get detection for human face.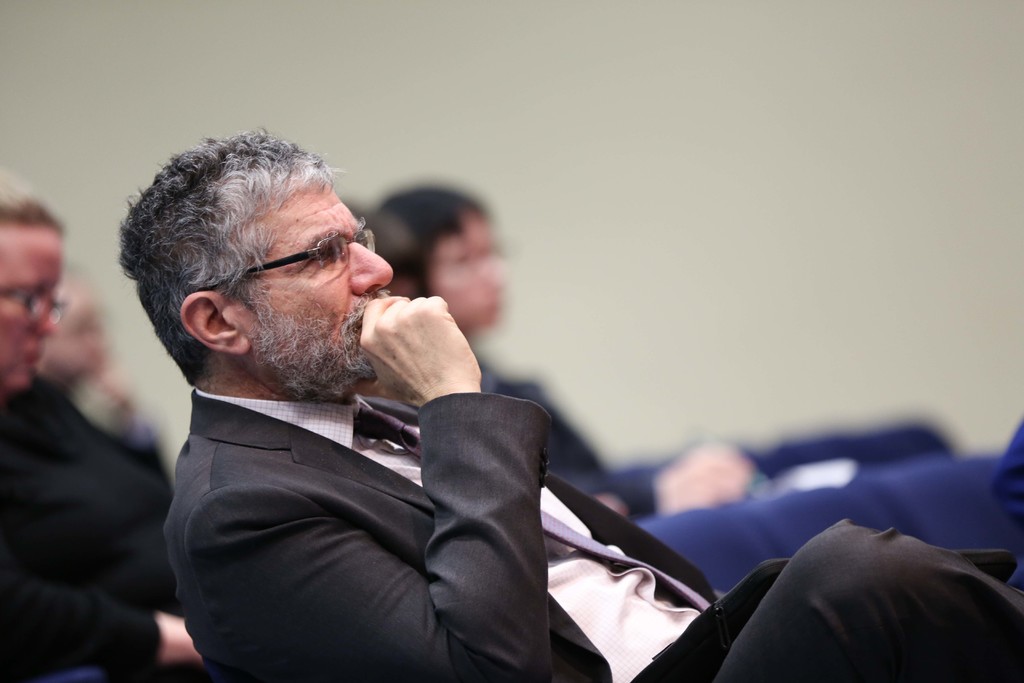
Detection: crop(250, 177, 399, 404).
